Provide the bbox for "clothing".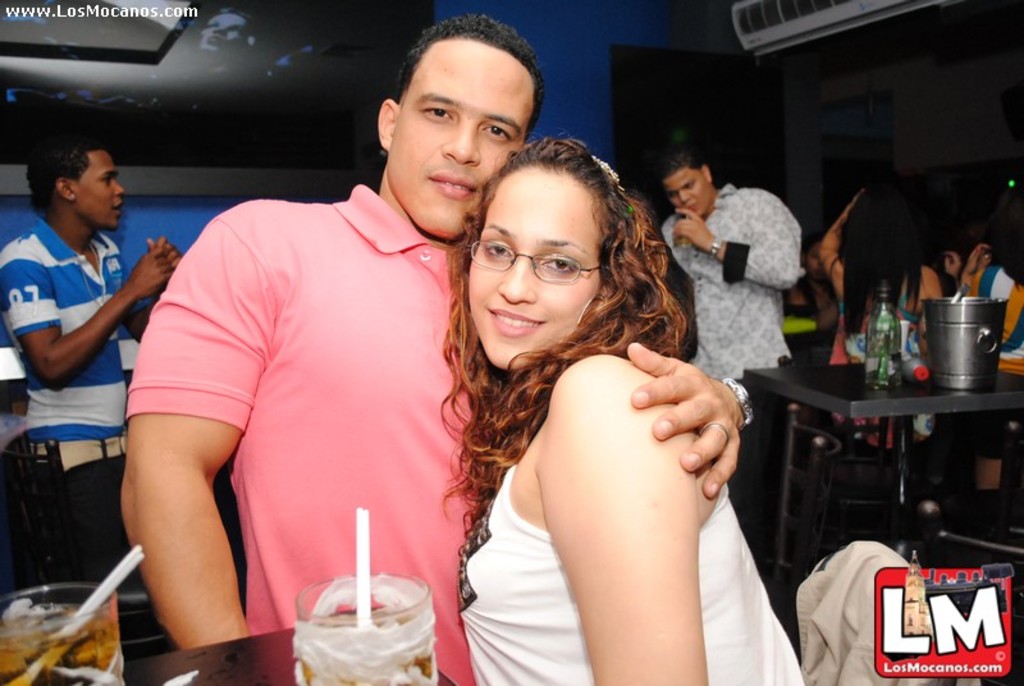
crop(0, 211, 140, 610).
